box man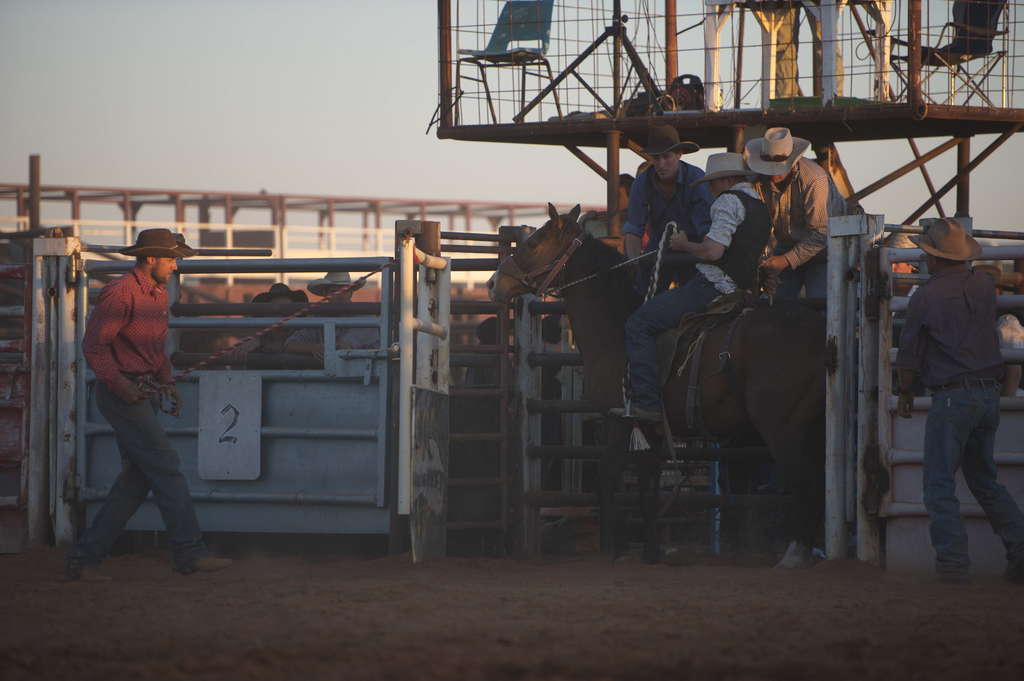
bbox=(52, 227, 230, 582)
